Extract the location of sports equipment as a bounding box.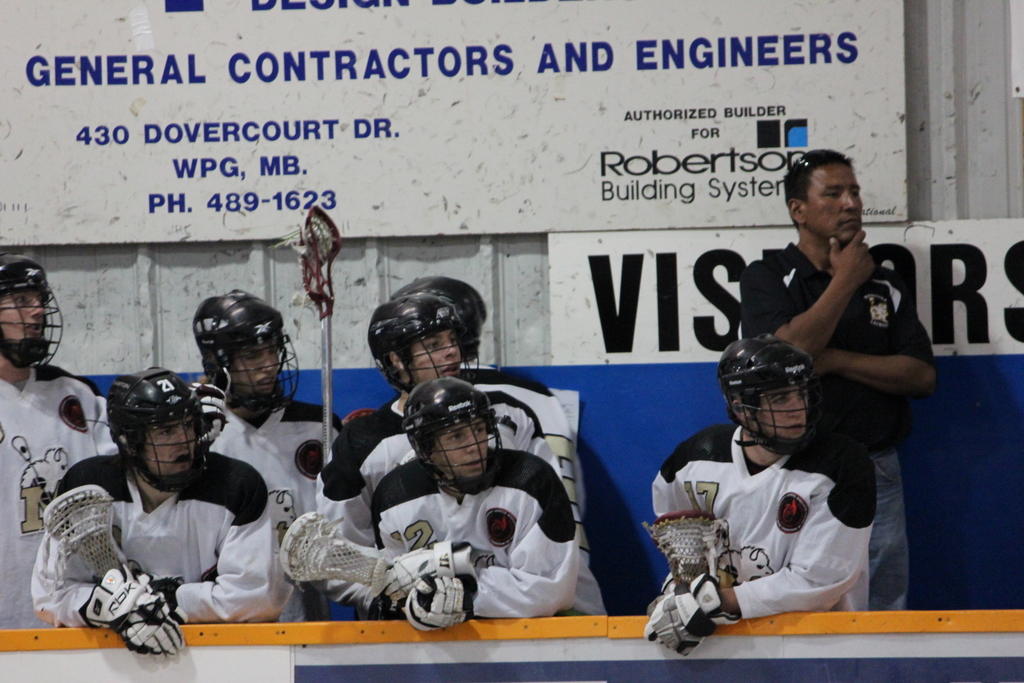
left=396, top=567, right=481, bottom=641.
